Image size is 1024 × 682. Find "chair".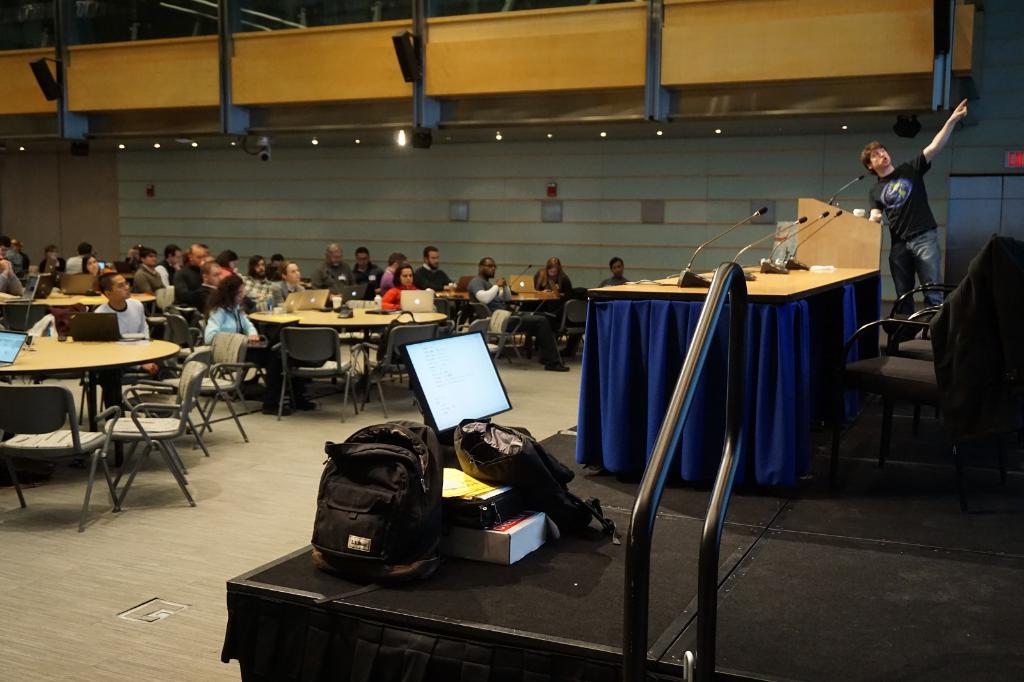
x1=0 y1=299 x2=52 y2=336.
